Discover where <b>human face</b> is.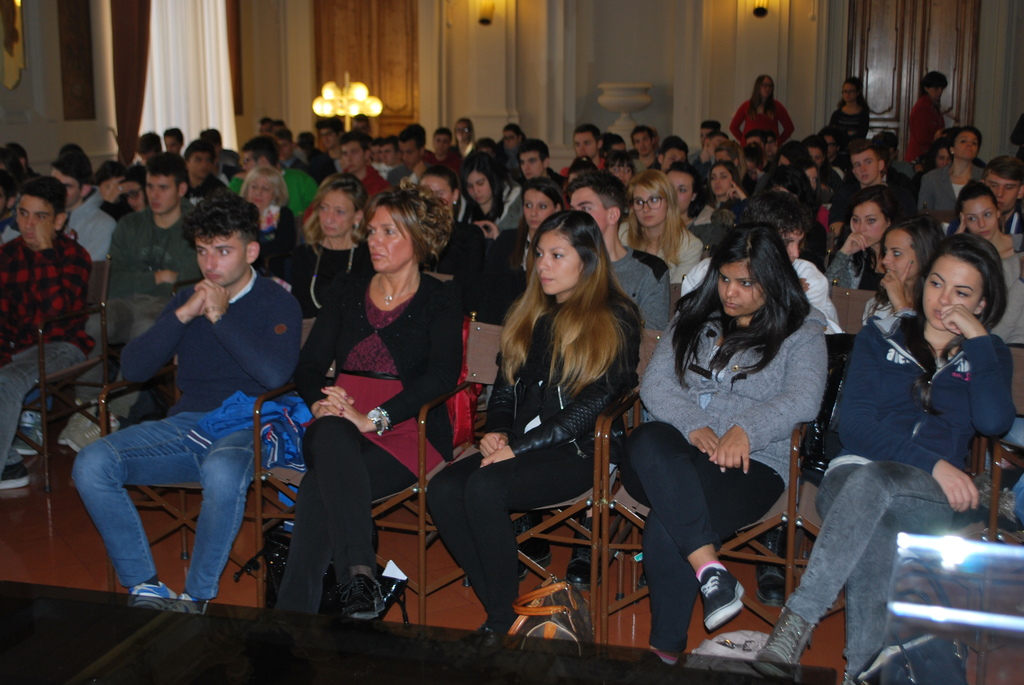
Discovered at BBox(959, 193, 995, 238).
